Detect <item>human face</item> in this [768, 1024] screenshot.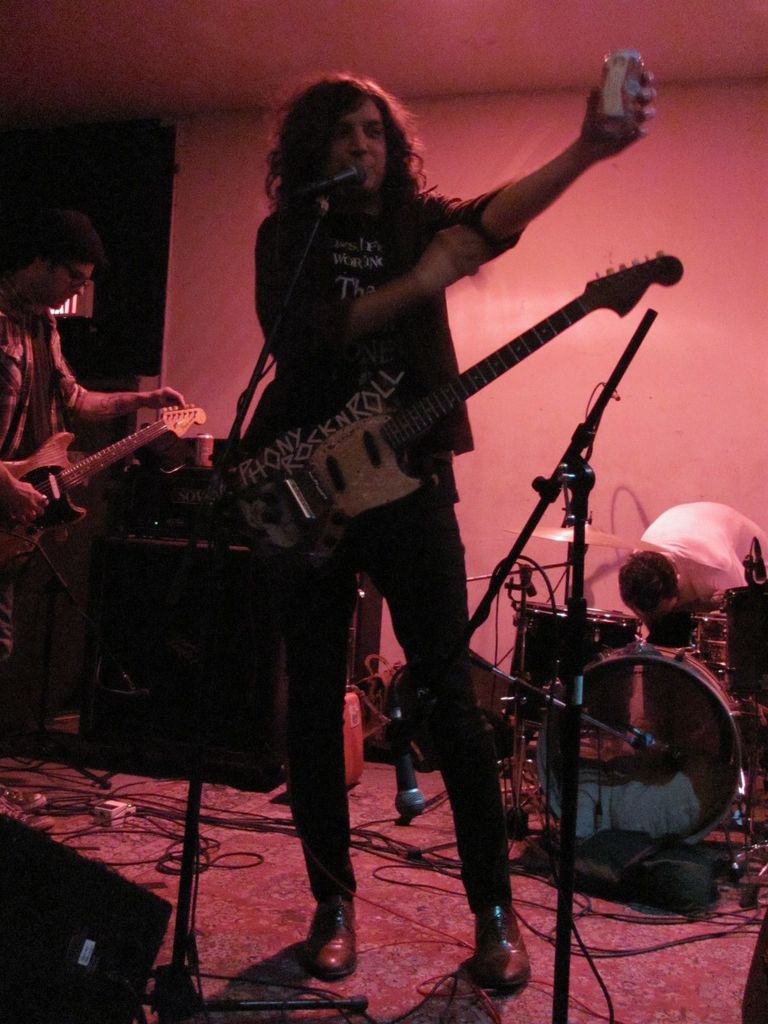
Detection: (28, 255, 97, 310).
